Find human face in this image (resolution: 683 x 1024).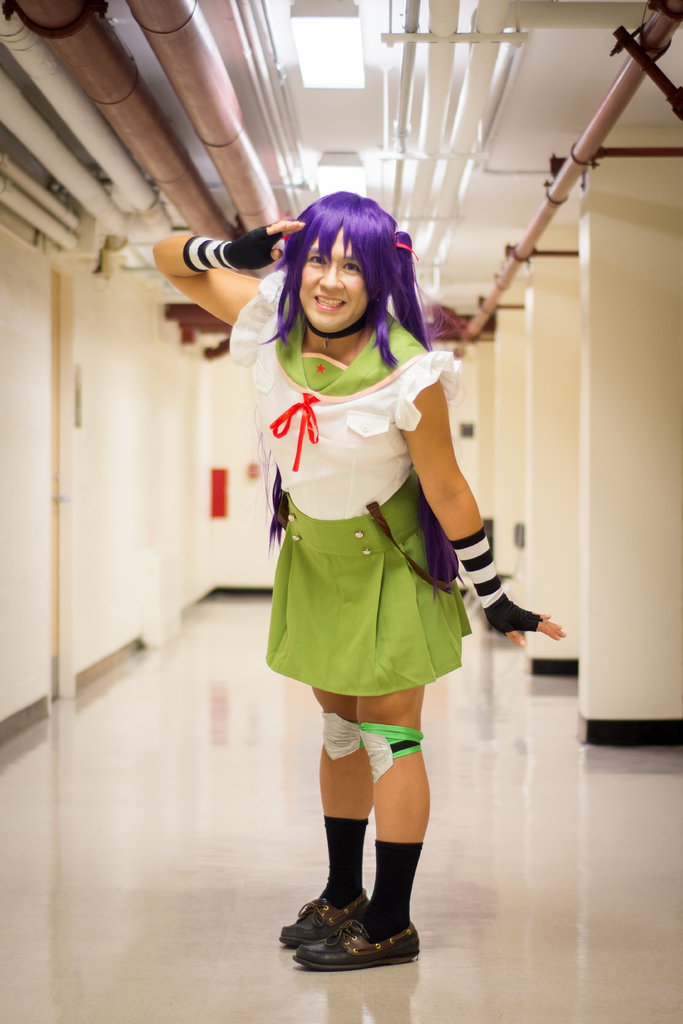
(left=300, top=232, right=366, bottom=328).
